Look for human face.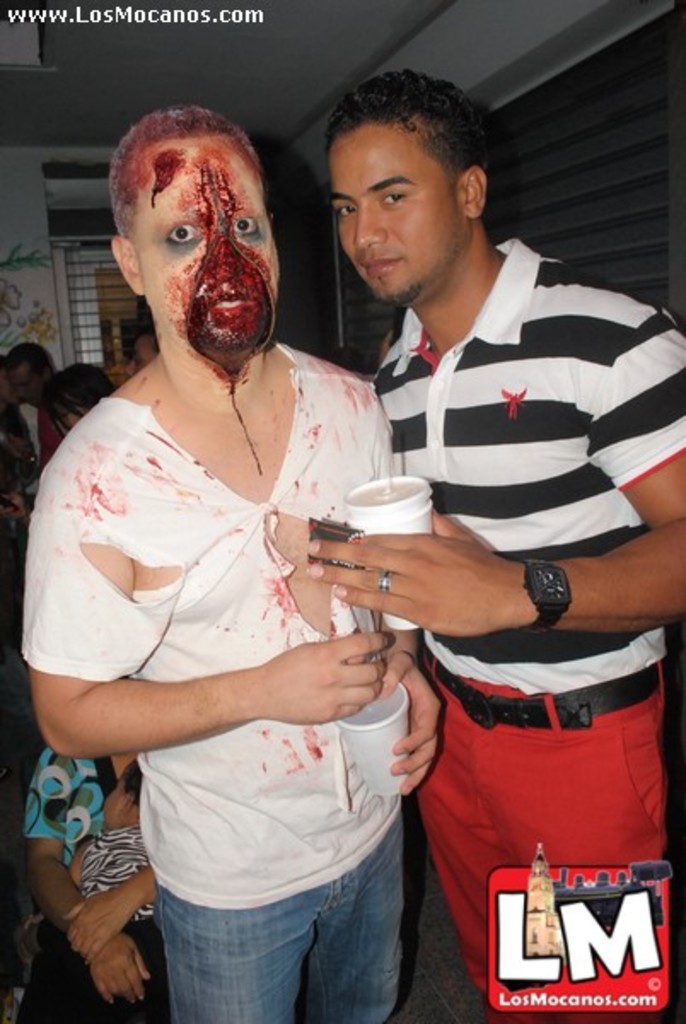
Found: x1=142 y1=133 x2=276 y2=358.
